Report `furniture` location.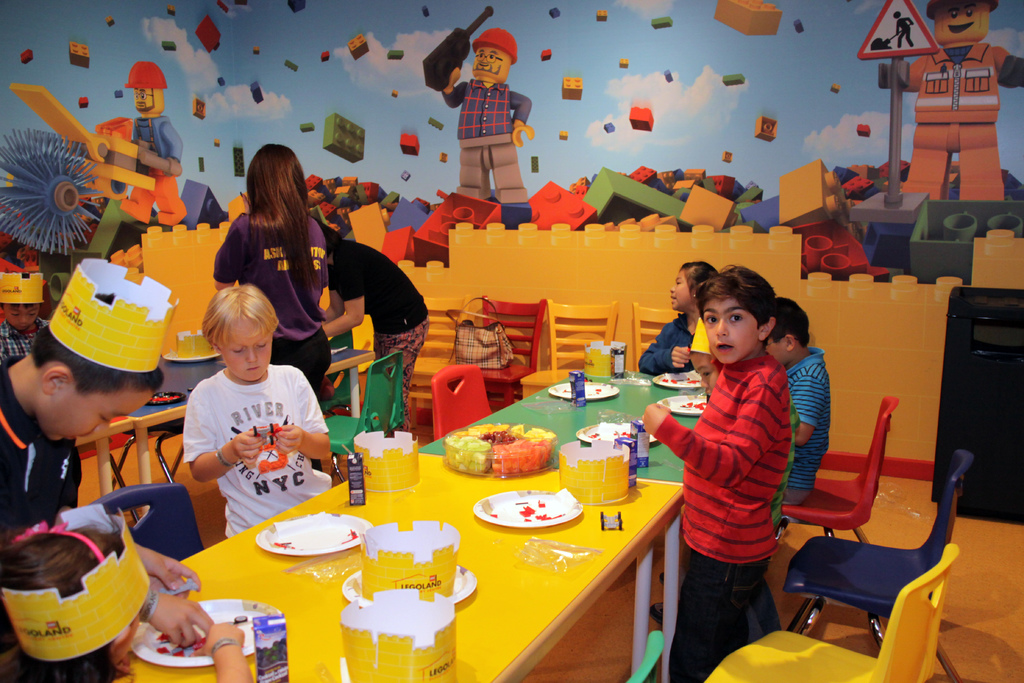
Report: pyautogui.locateOnScreen(632, 300, 685, 373).
